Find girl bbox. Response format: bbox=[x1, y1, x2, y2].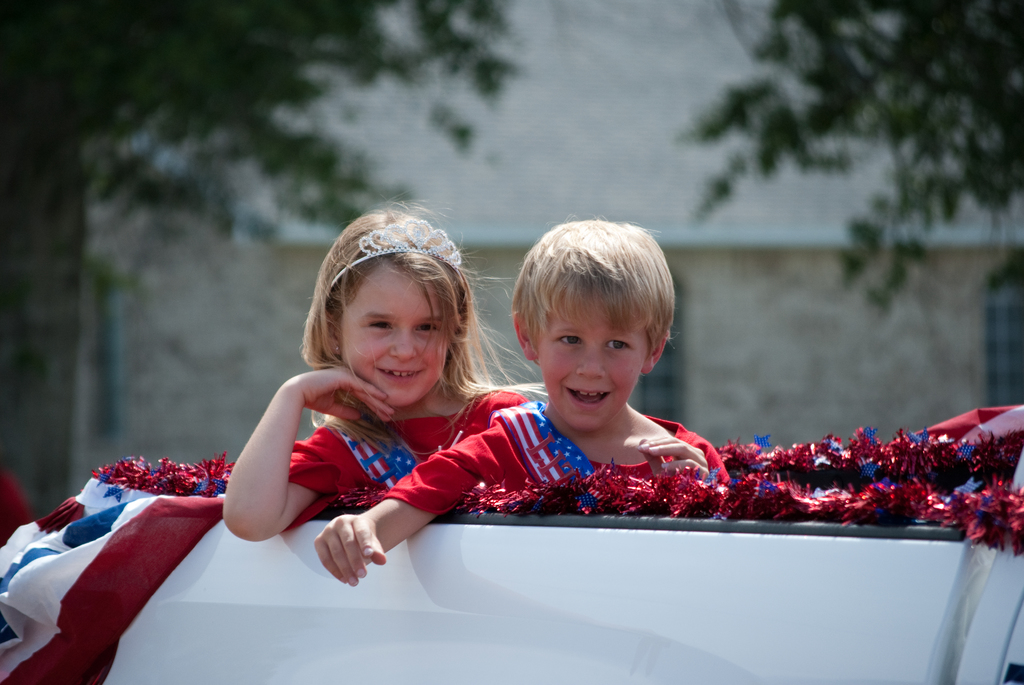
bbox=[219, 207, 529, 547].
